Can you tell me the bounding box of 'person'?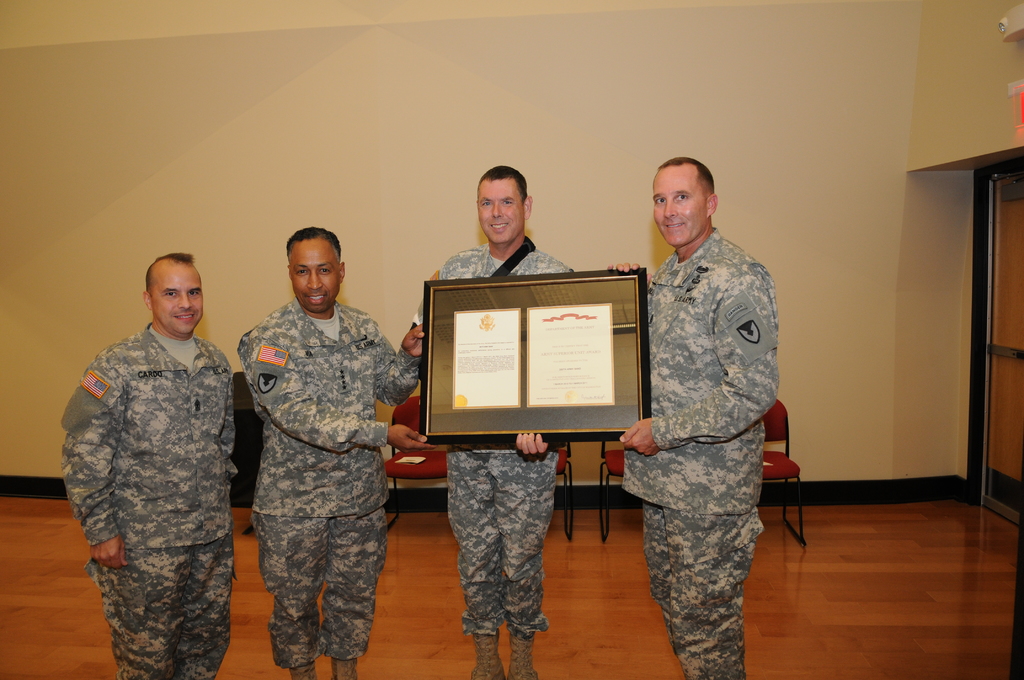
Rect(612, 146, 792, 679).
